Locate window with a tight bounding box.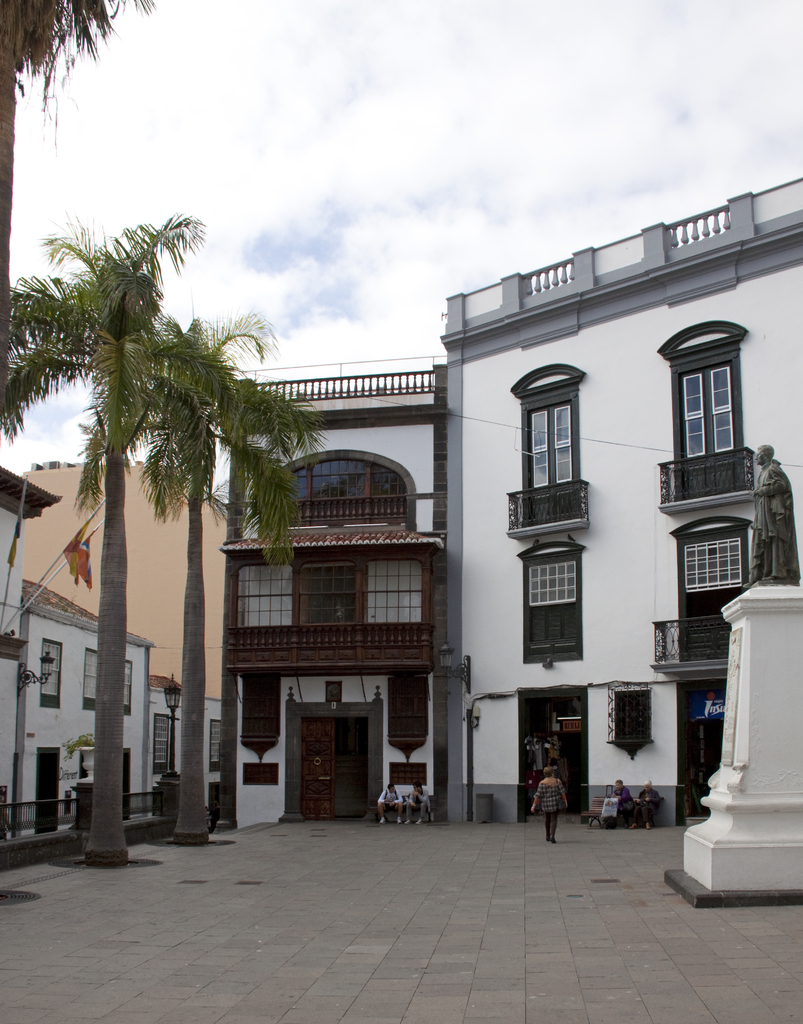
296, 562, 348, 623.
